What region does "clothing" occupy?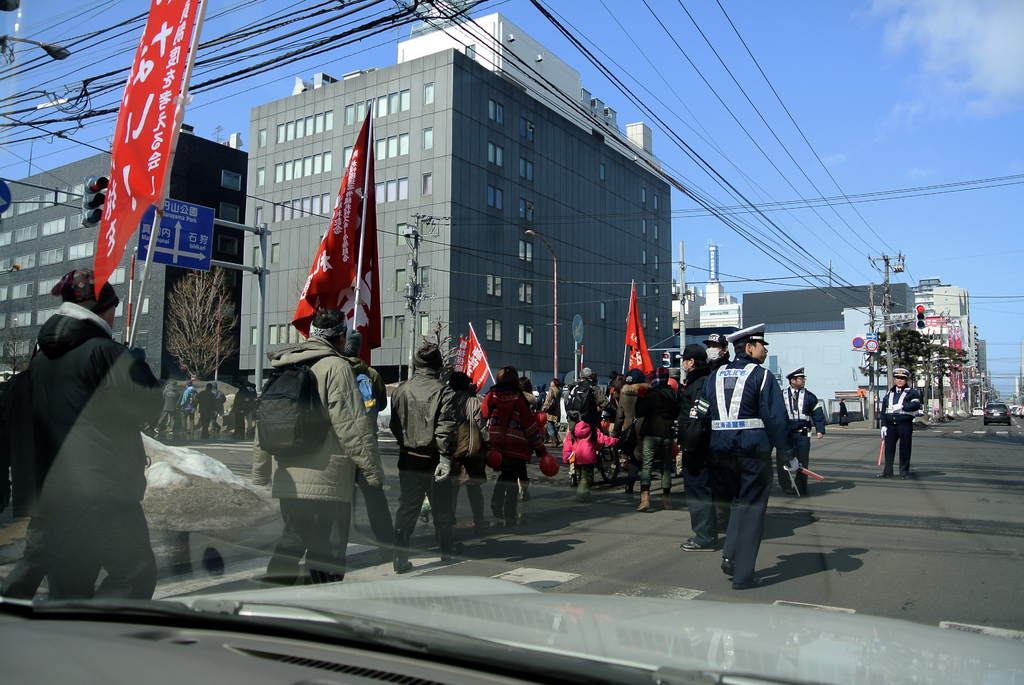
<bbox>881, 382, 922, 473</bbox>.
